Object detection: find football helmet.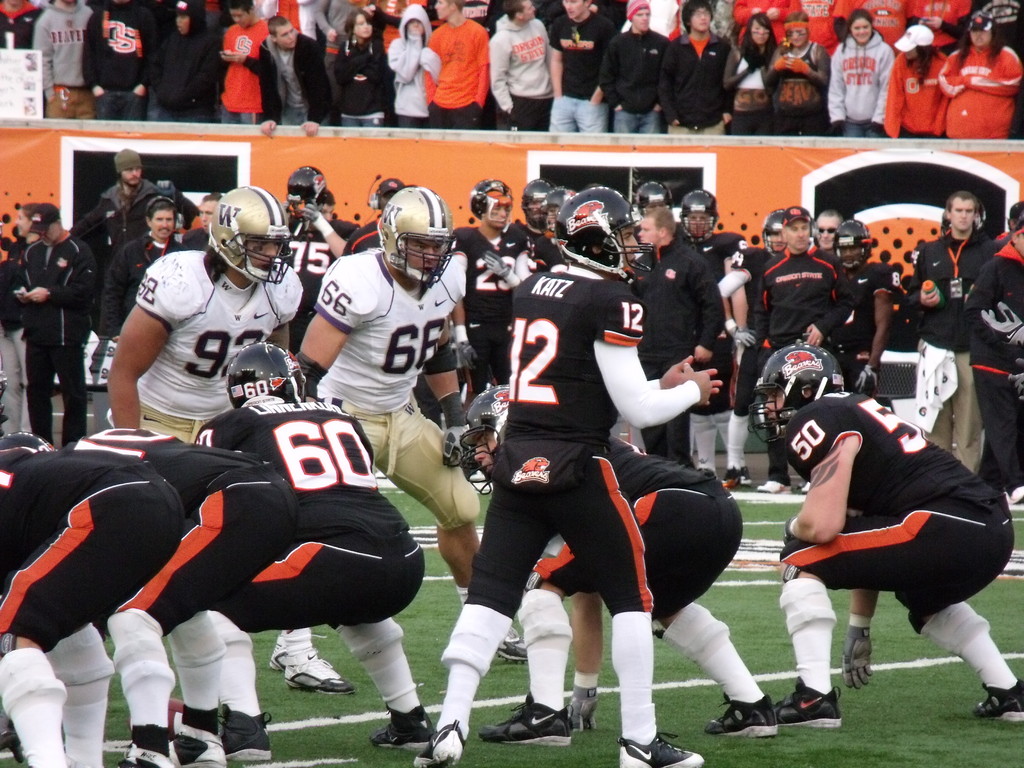
{"x1": 459, "y1": 386, "x2": 510, "y2": 496}.
